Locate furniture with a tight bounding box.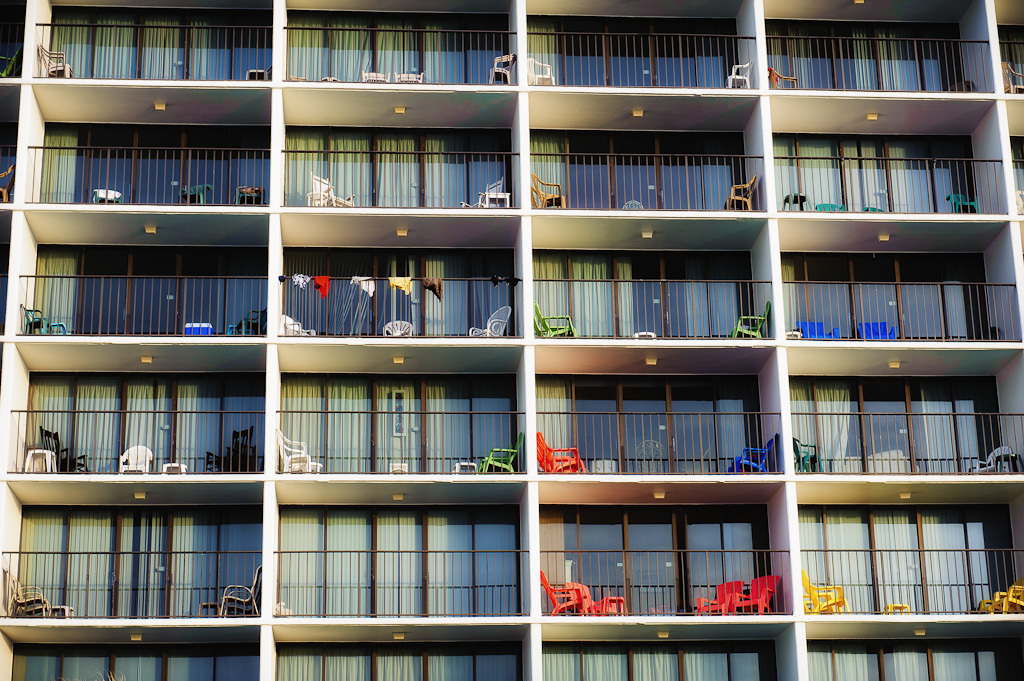
locate(731, 295, 773, 339).
